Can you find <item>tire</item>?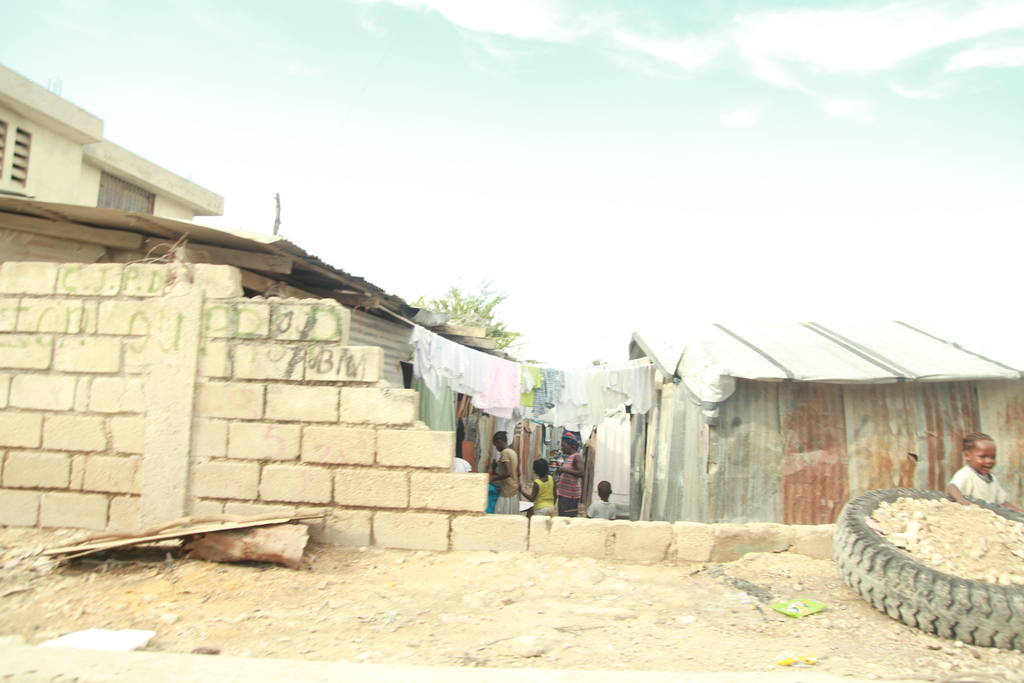
Yes, bounding box: [left=835, top=484, right=1023, bottom=650].
